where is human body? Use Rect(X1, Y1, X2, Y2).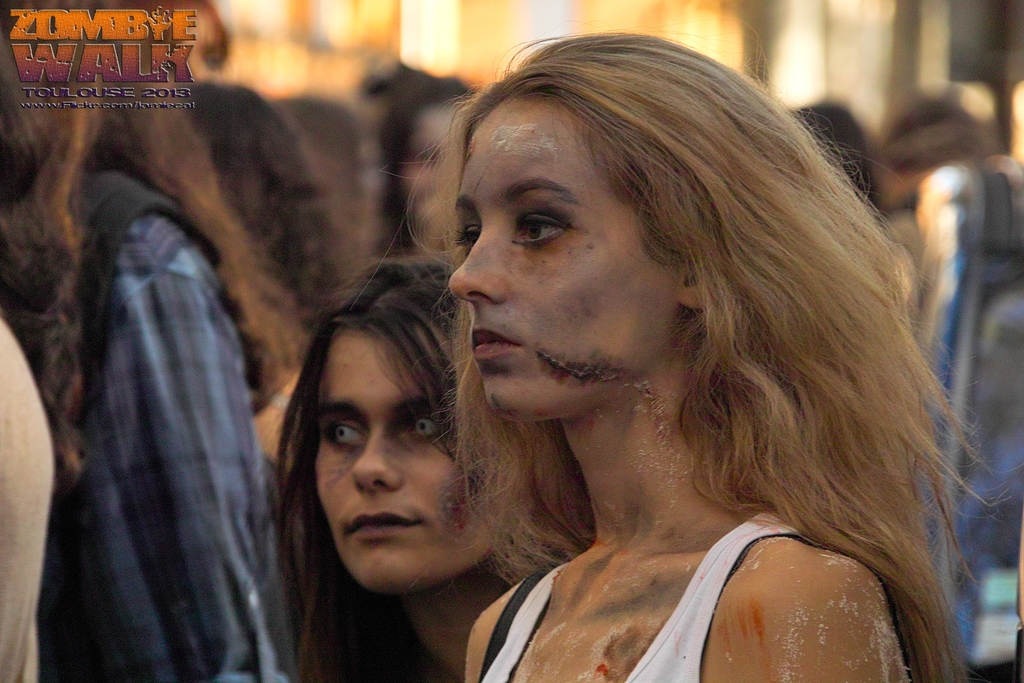
Rect(245, 281, 562, 666).
